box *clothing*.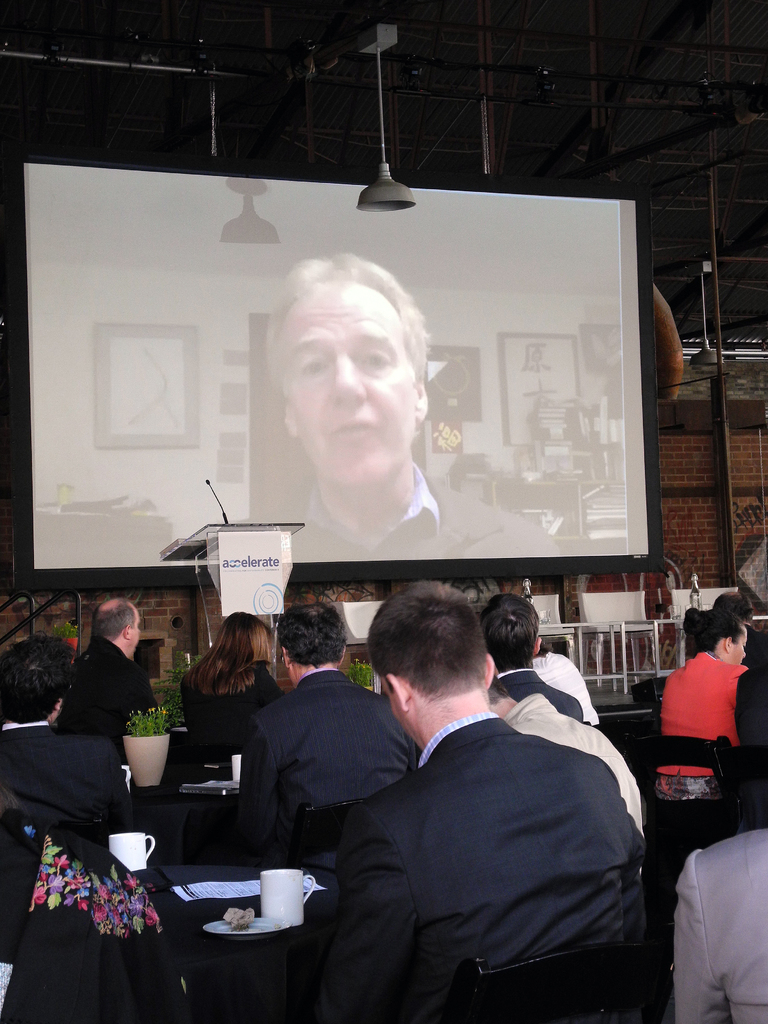
bbox(52, 627, 156, 759).
